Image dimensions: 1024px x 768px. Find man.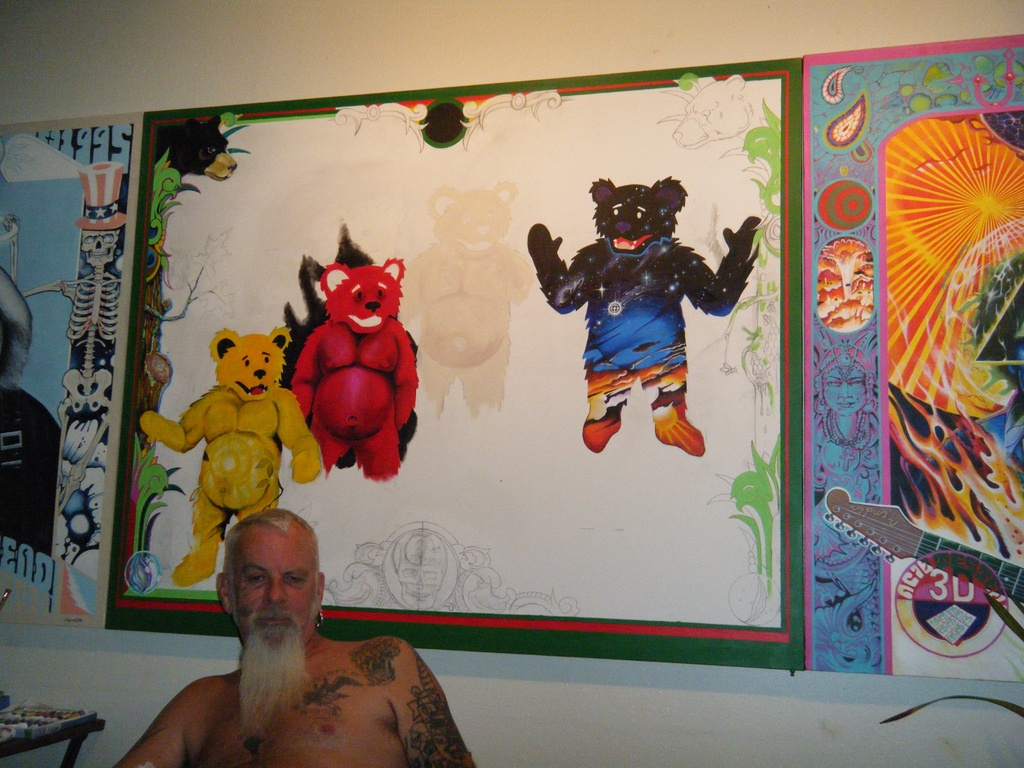
pyautogui.locateOnScreen(129, 503, 480, 763).
